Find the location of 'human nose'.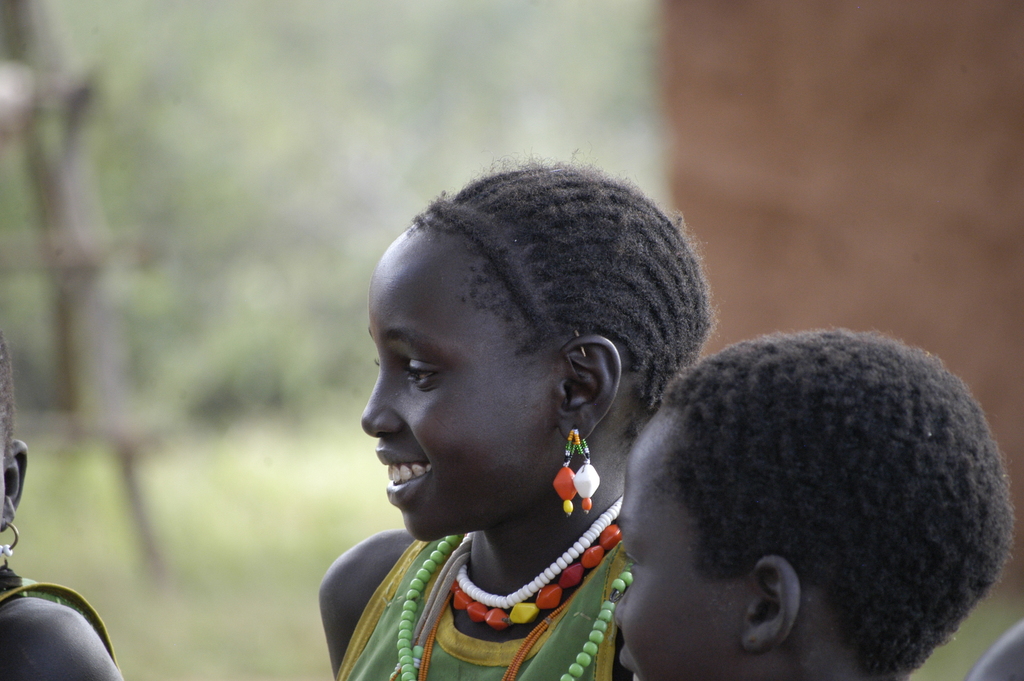
Location: (356,370,403,441).
